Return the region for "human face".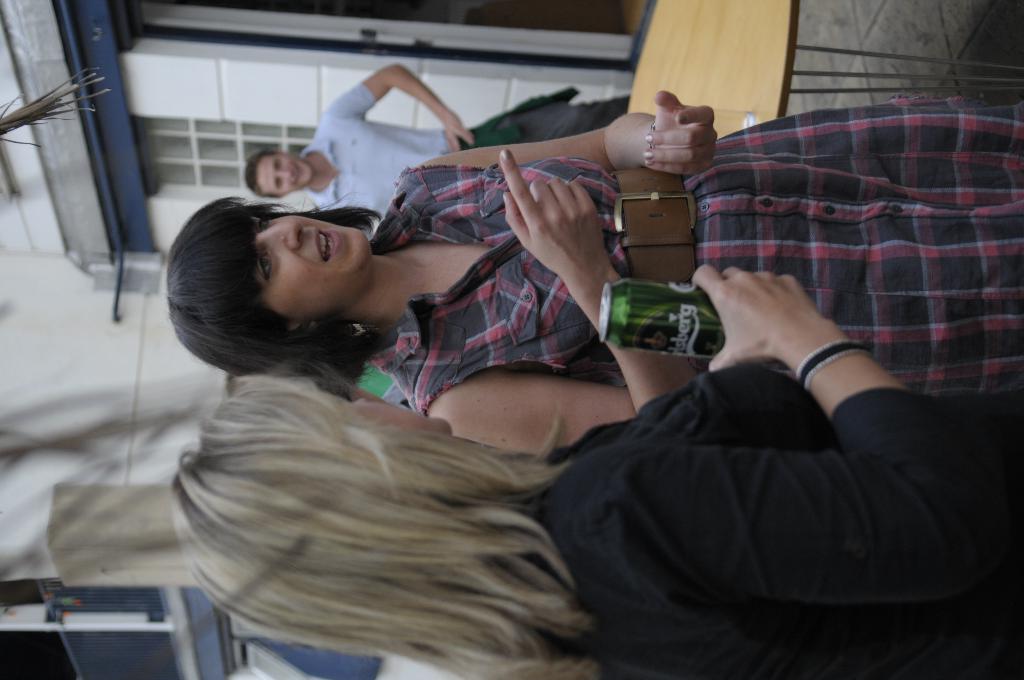
321/391/456/433.
